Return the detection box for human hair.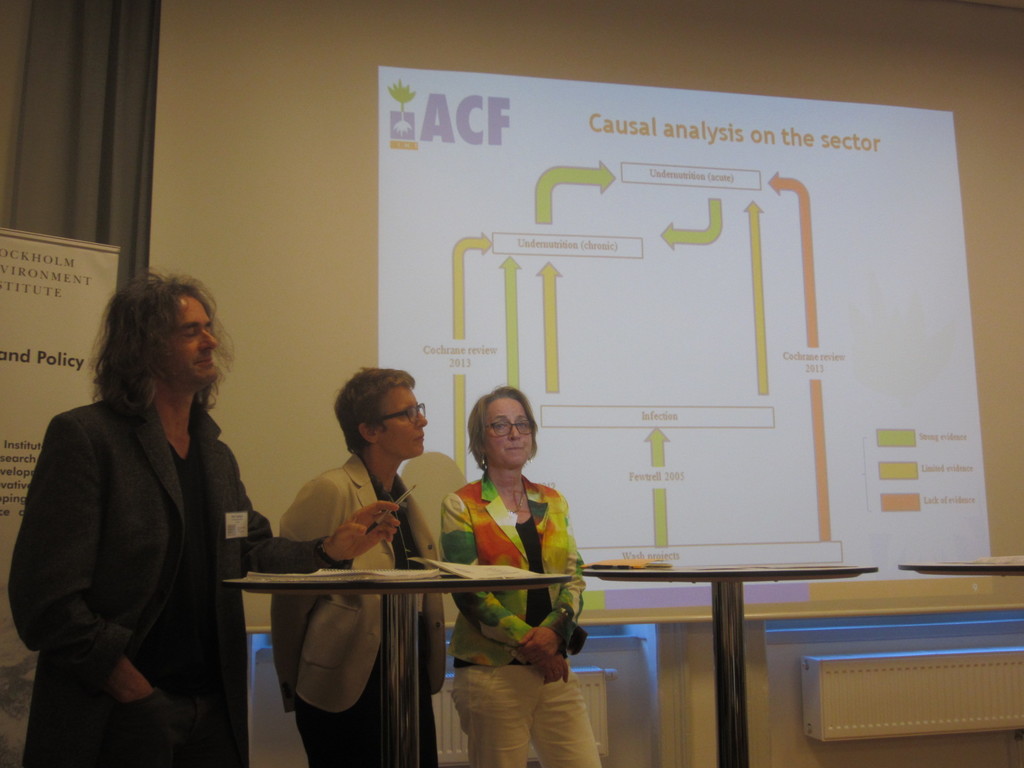
329,366,419,456.
